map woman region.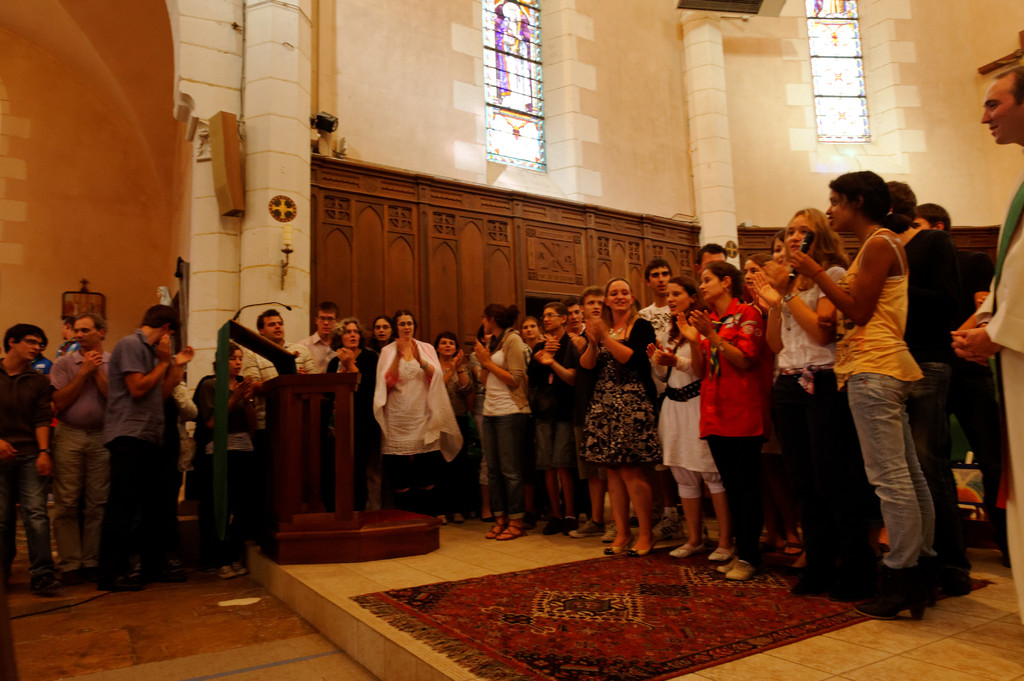
Mapped to box(374, 314, 459, 522).
